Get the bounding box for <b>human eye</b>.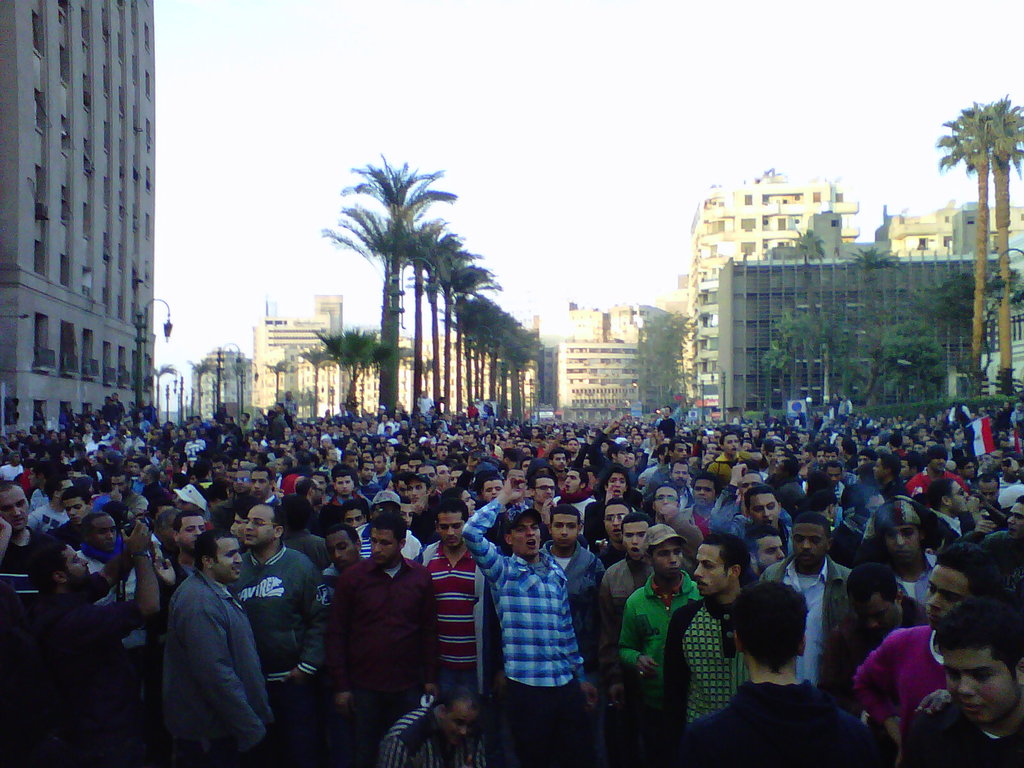
769/502/774/509.
